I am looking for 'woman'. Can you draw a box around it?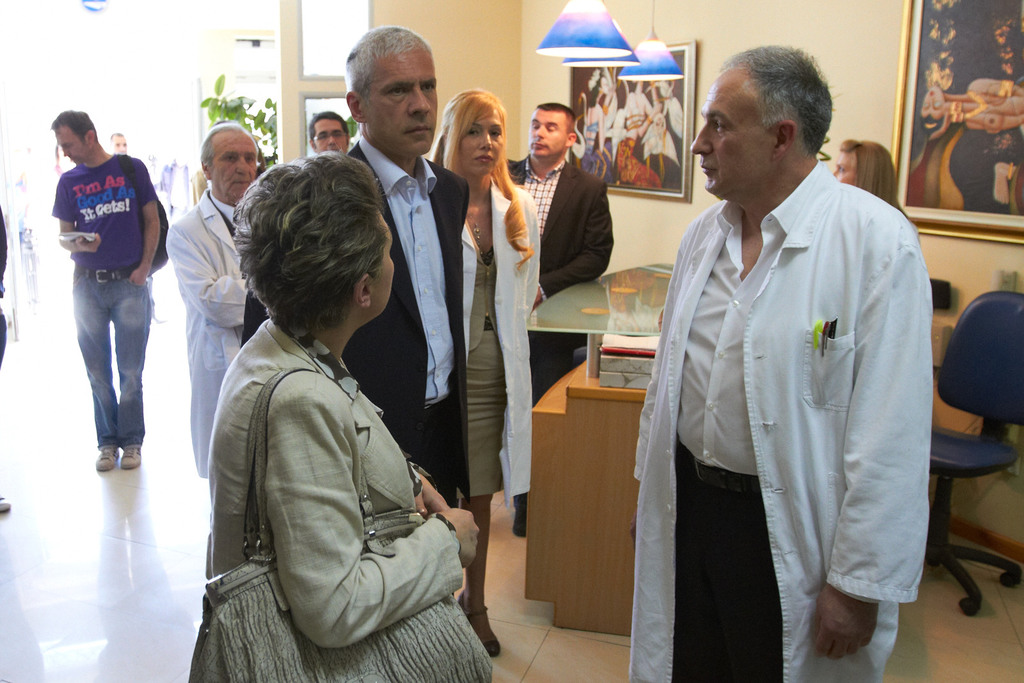
Sure, the bounding box is [x1=920, y1=76, x2=1023, y2=136].
